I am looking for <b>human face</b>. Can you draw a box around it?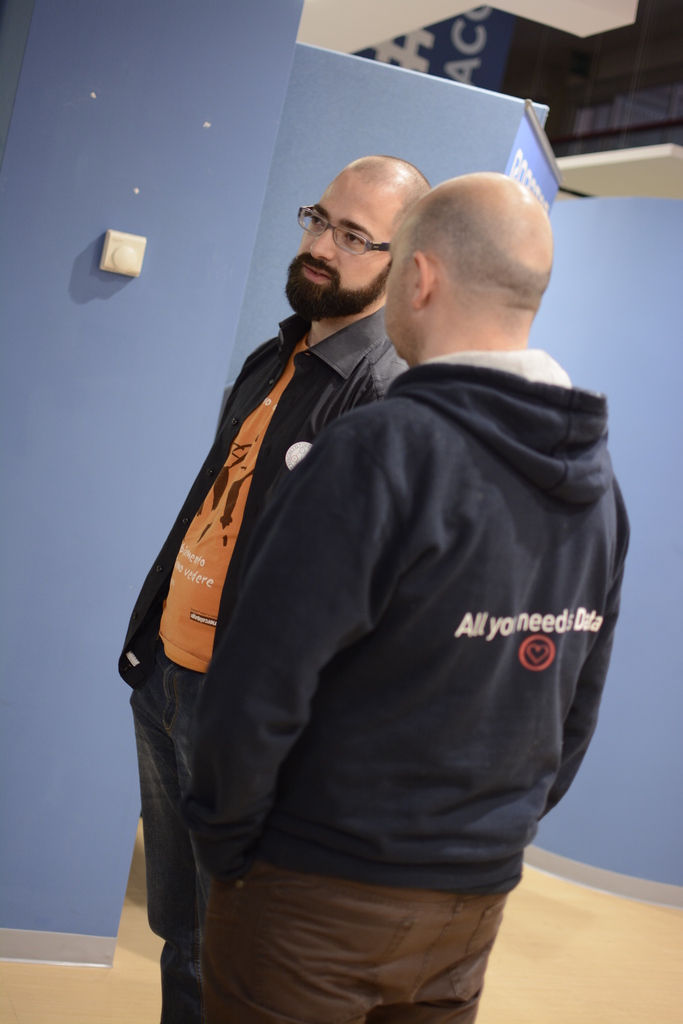
Sure, the bounding box is Rect(284, 169, 401, 309).
